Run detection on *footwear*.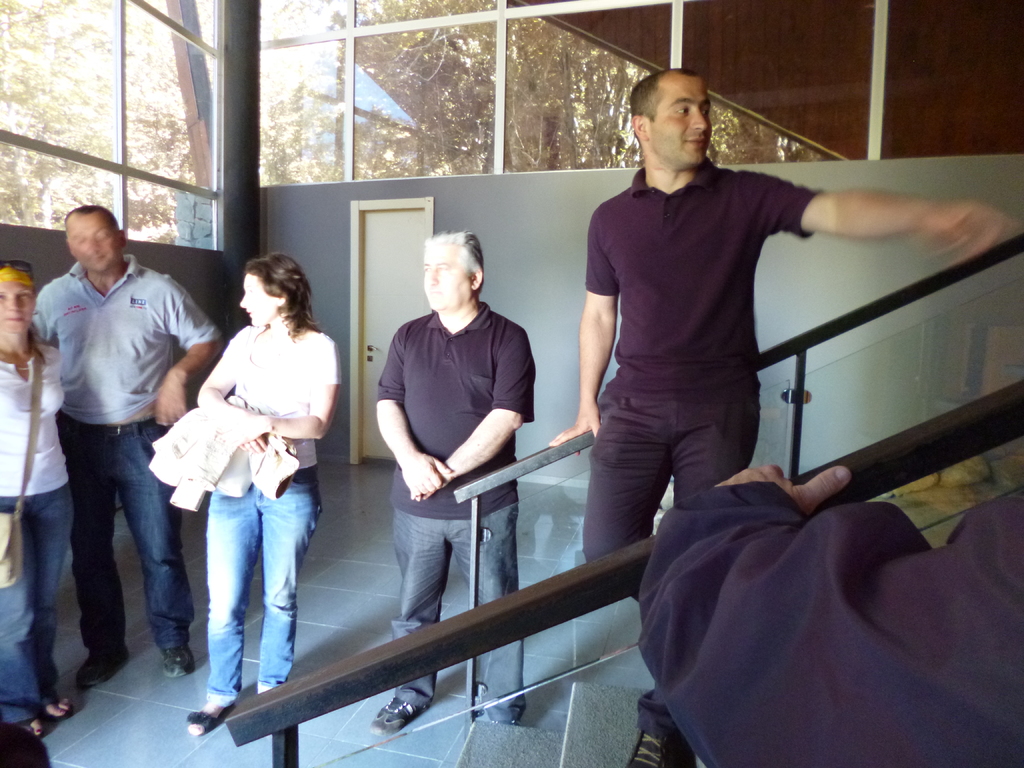
Result: <region>182, 695, 233, 739</region>.
